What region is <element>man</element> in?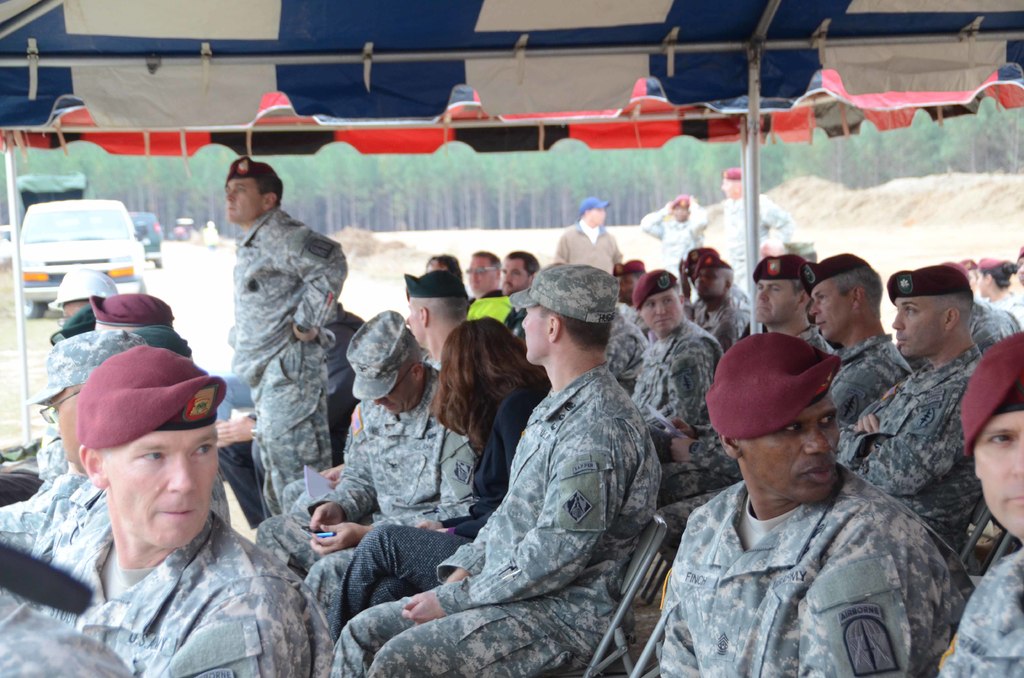
977, 254, 1023, 332.
